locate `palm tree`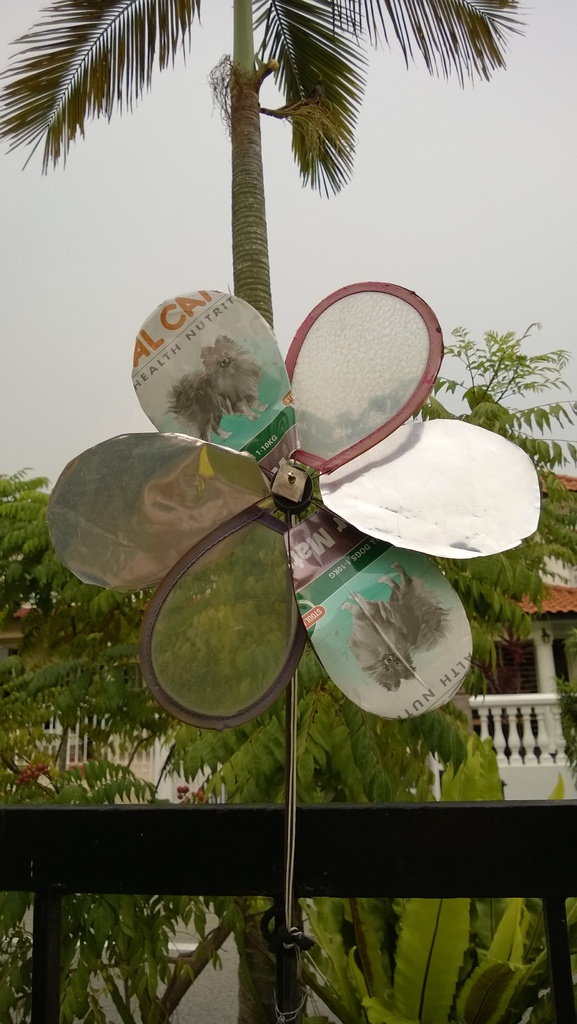
pyautogui.locateOnScreen(10, 577, 87, 746)
